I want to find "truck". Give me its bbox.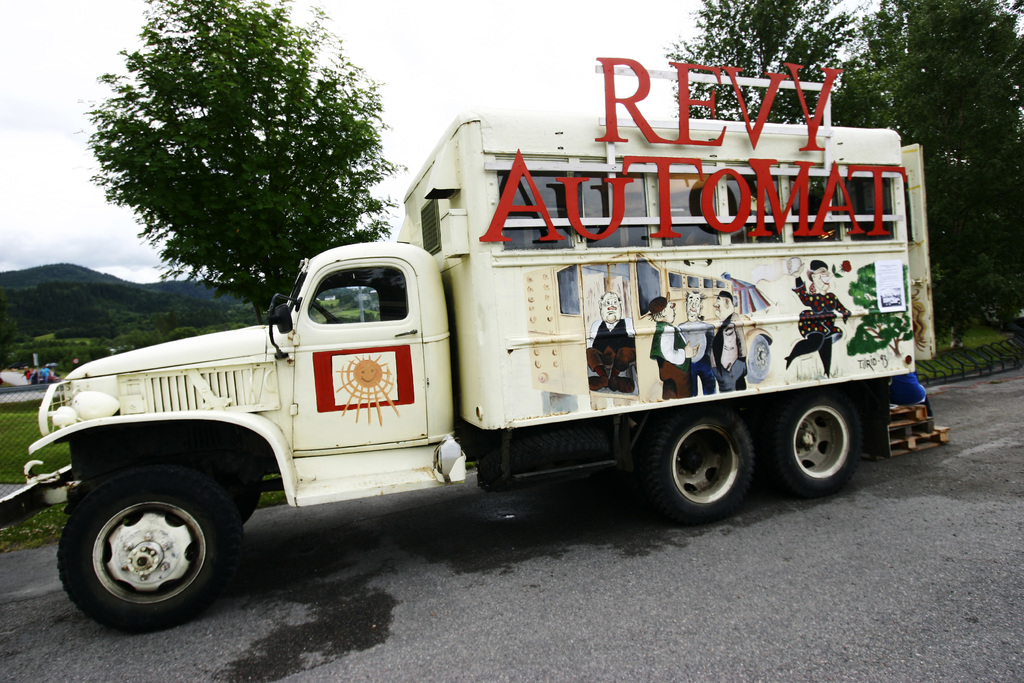
l=36, t=67, r=915, b=622.
